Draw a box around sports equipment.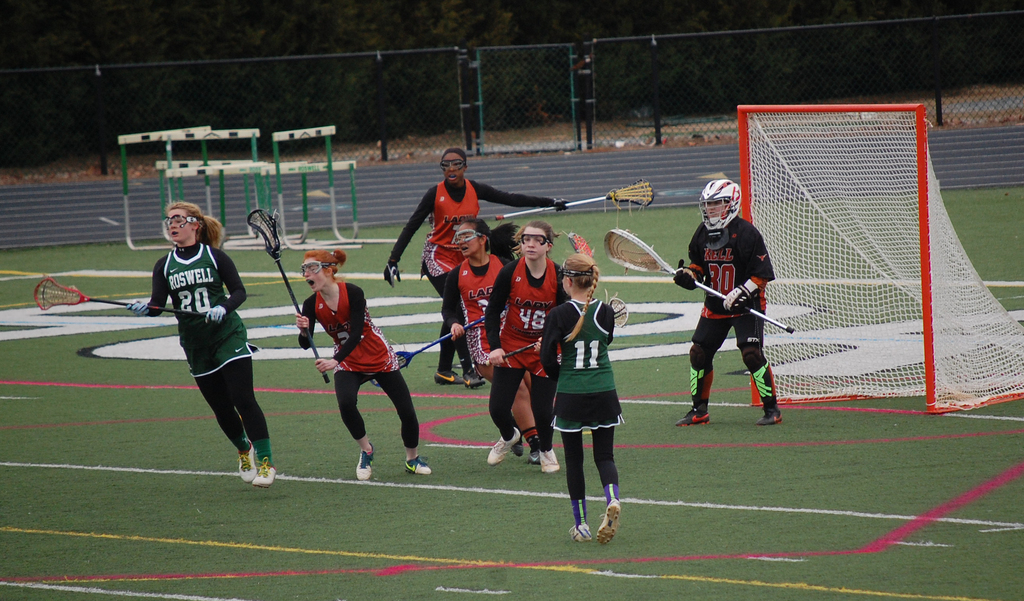
<box>373,312,488,387</box>.
